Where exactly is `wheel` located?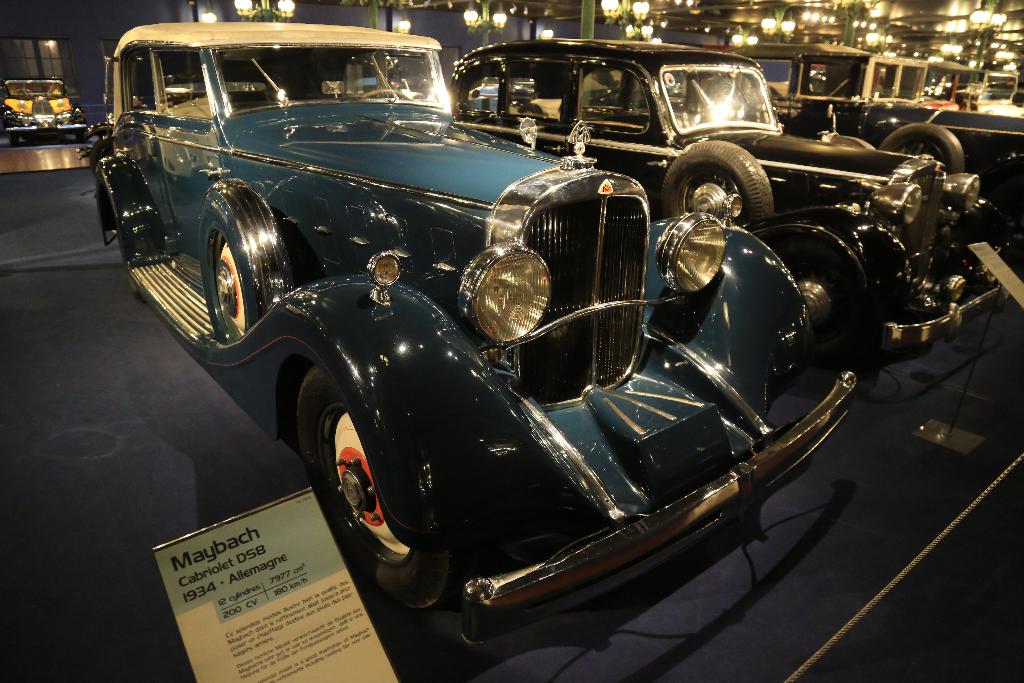
Its bounding box is locate(362, 87, 411, 101).
